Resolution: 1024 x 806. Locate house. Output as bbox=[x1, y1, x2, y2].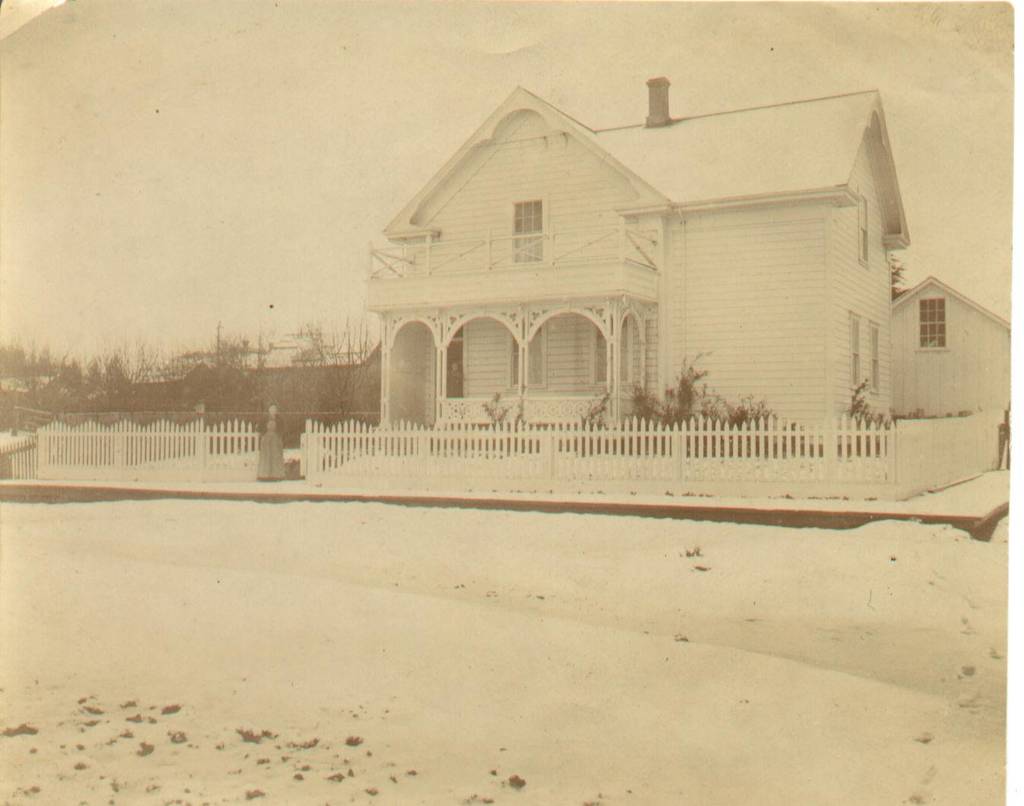
bbox=[159, 290, 369, 383].
